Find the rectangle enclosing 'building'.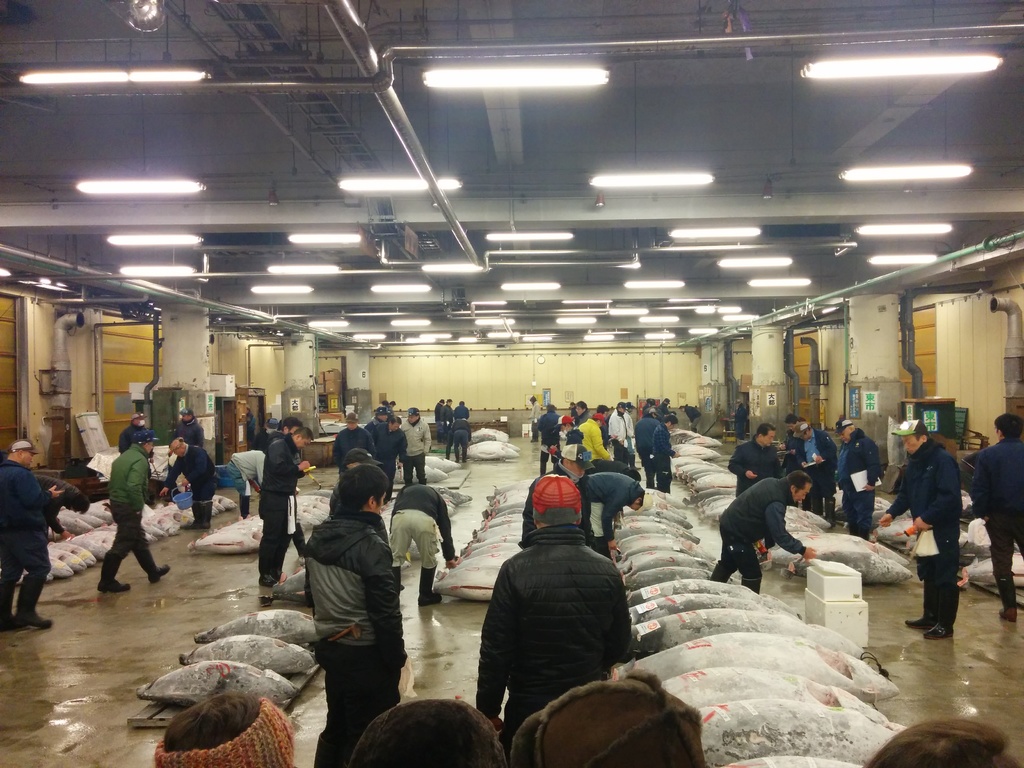
x1=0, y1=0, x2=1023, y2=767.
